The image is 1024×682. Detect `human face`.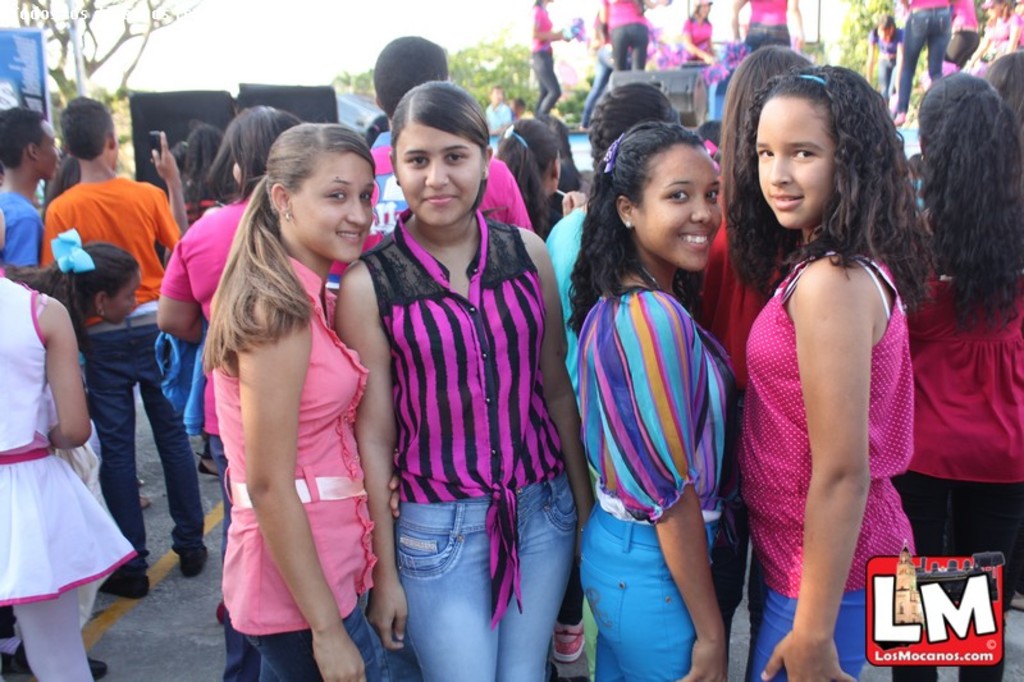
Detection: 108:262:147:337.
